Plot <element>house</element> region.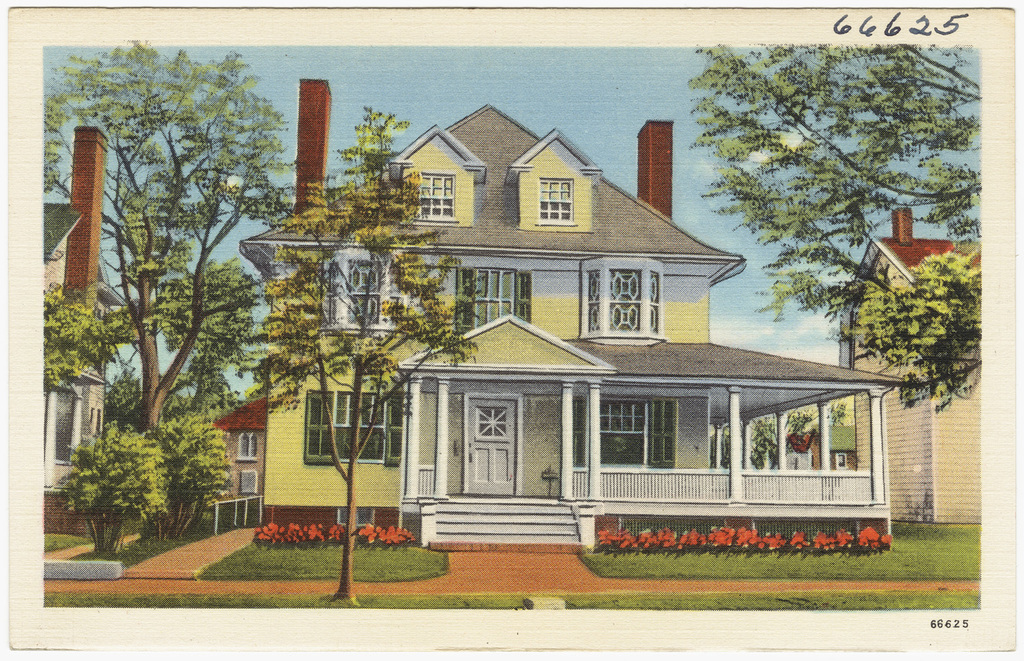
Plotted at {"left": 834, "top": 200, "right": 986, "bottom": 533}.
